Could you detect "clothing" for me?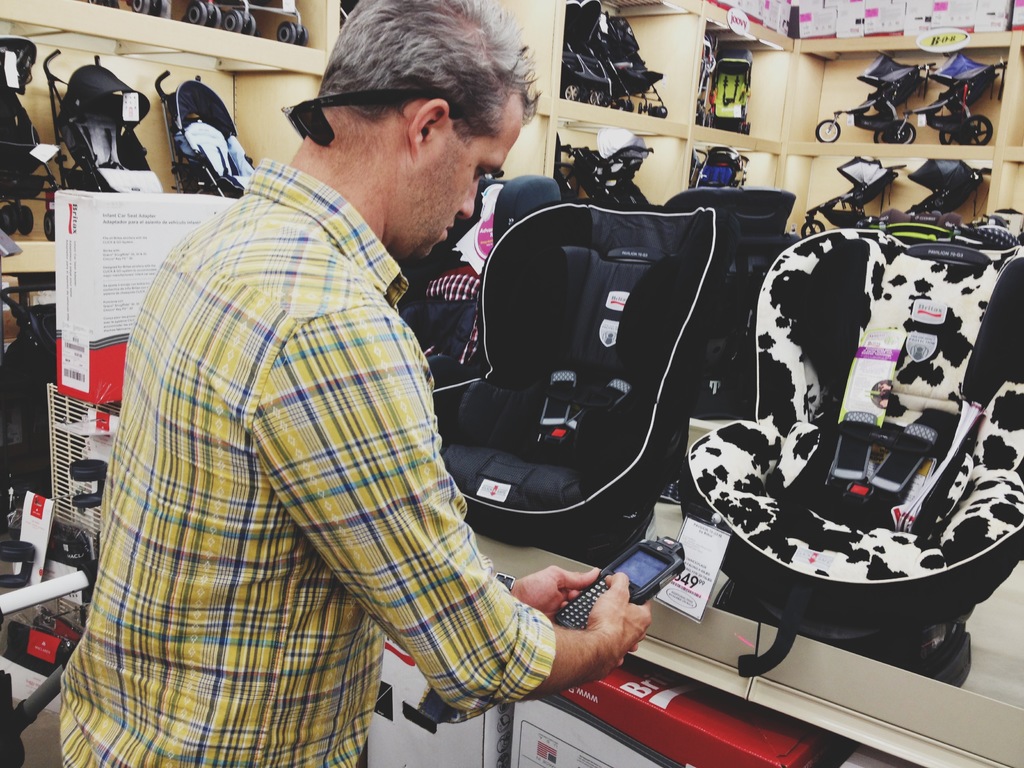
Detection result: 48/155/559/767.
